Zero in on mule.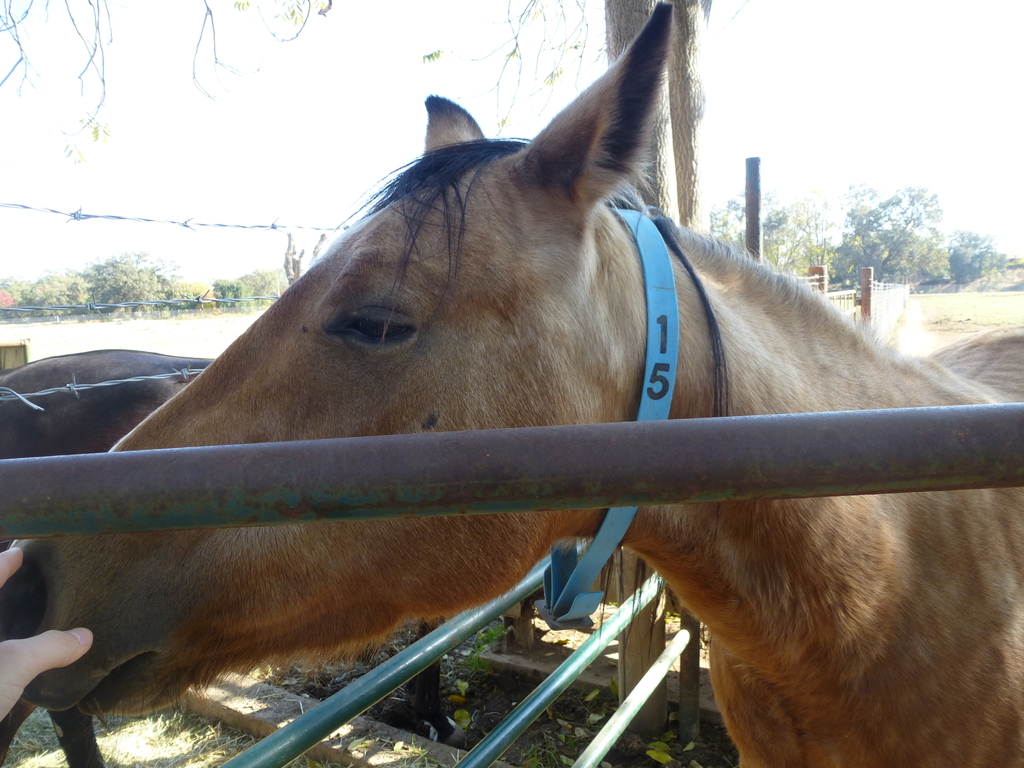
Zeroed in: (46,19,1000,759).
